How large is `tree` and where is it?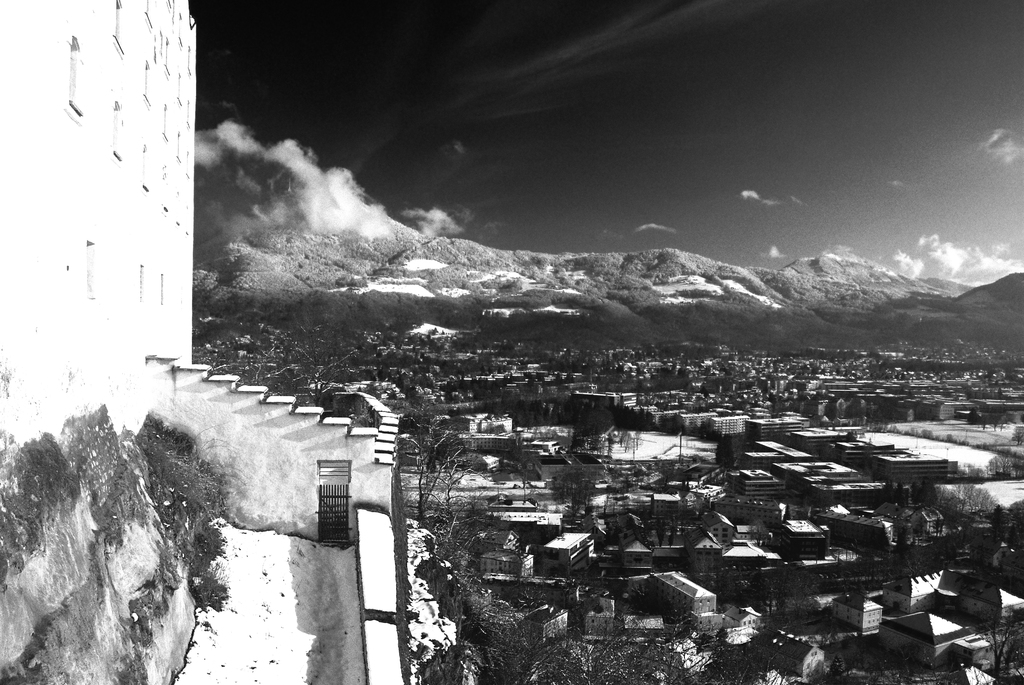
Bounding box: bbox=[394, 390, 468, 524].
